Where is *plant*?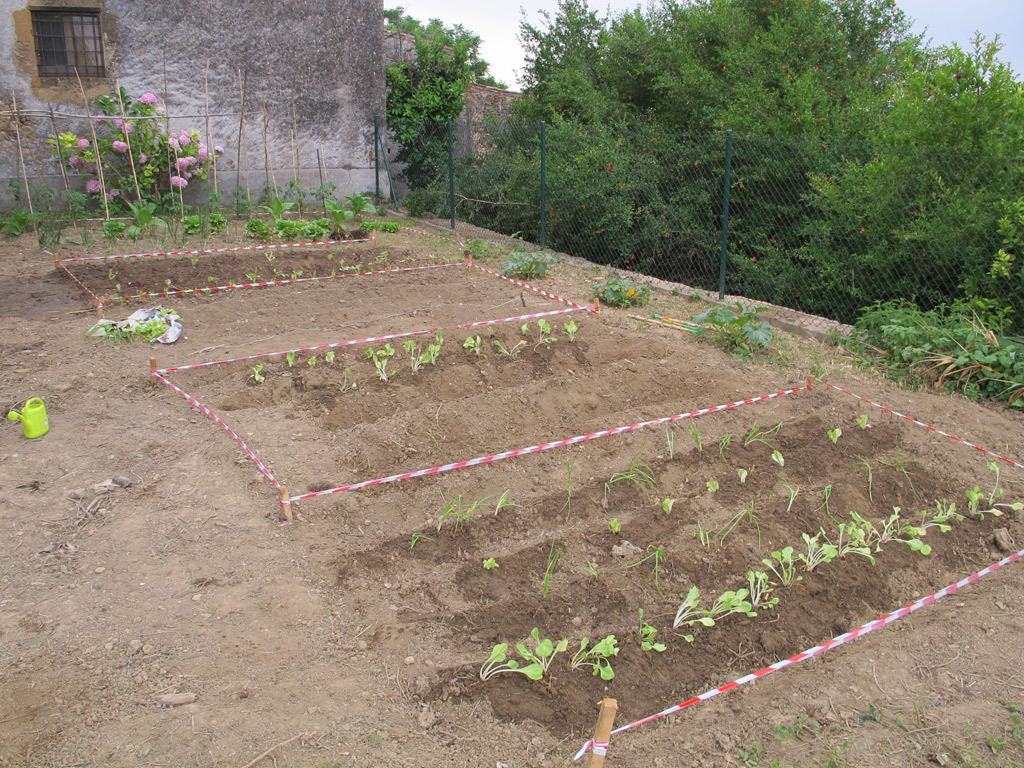
locate(478, 642, 543, 683).
